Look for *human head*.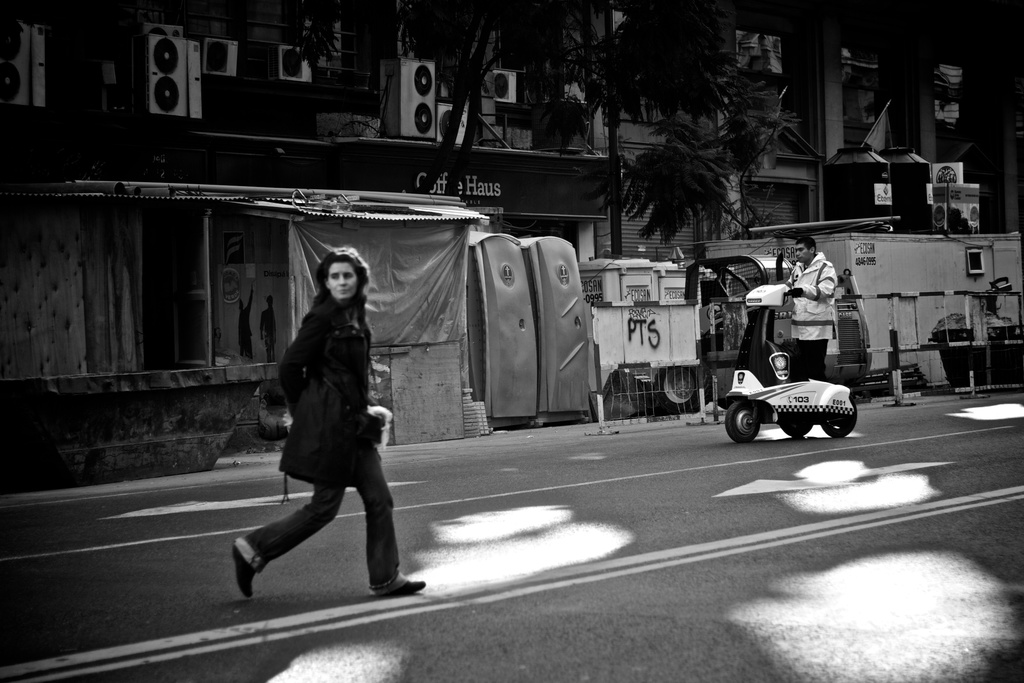
Found: box=[792, 236, 819, 263].
